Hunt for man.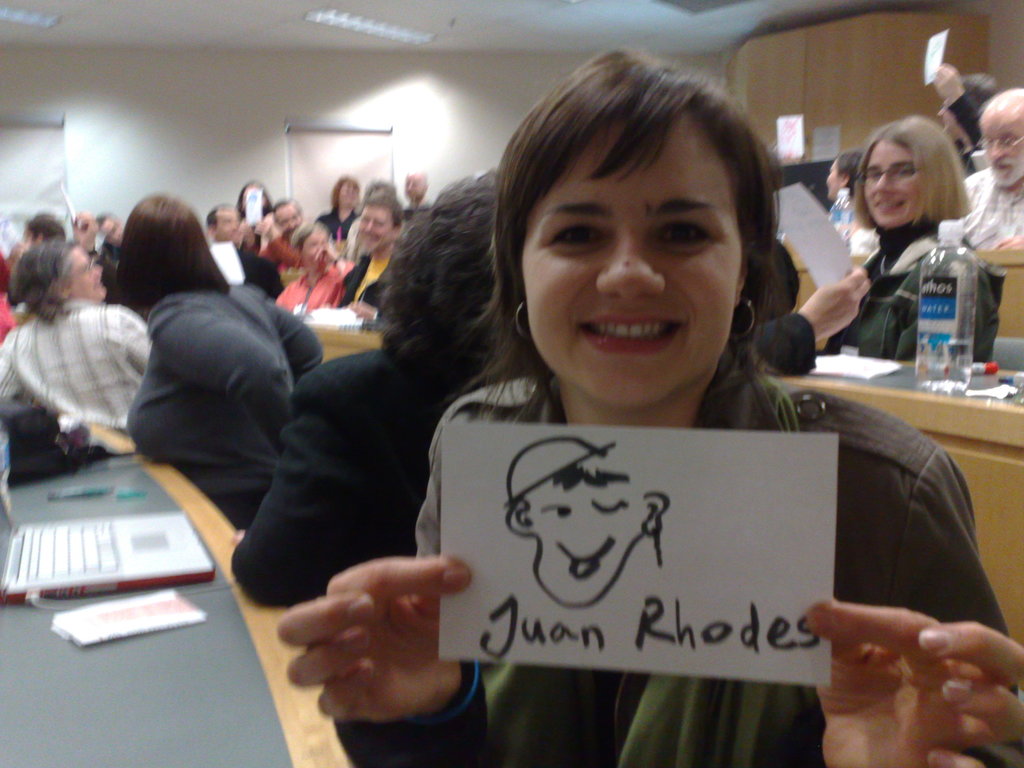
Hunted down at <bbox>956, 87, 1023, 250</bbox>.
